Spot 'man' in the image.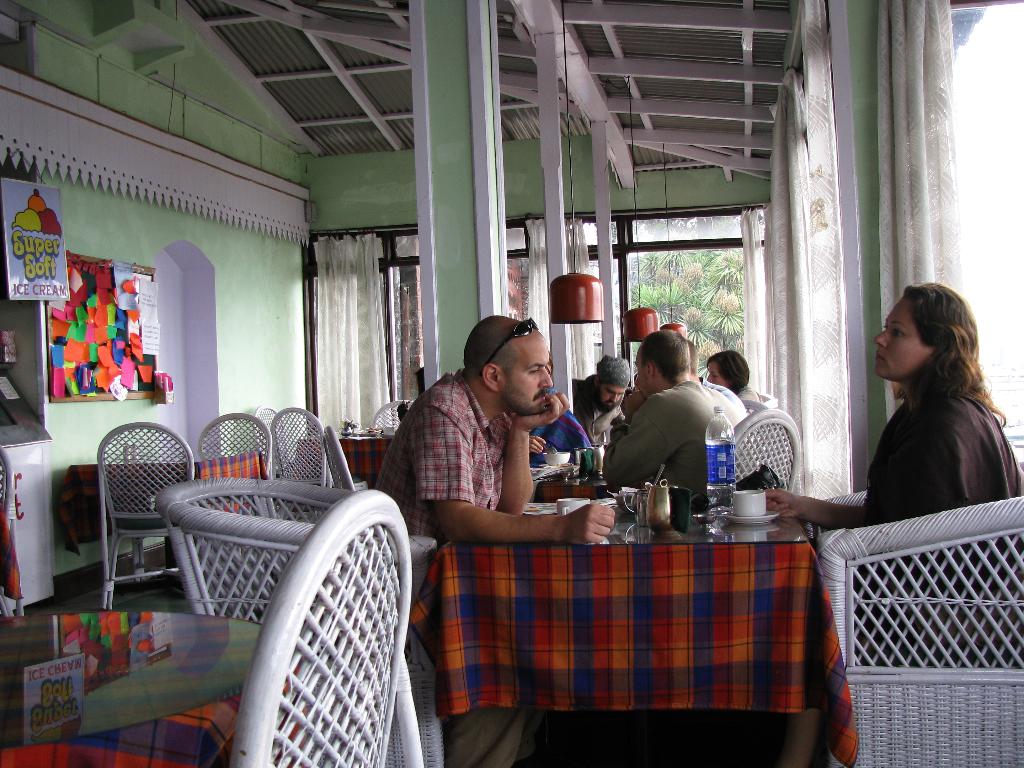
'man' found at Rect(376, 315, 611, 767).
